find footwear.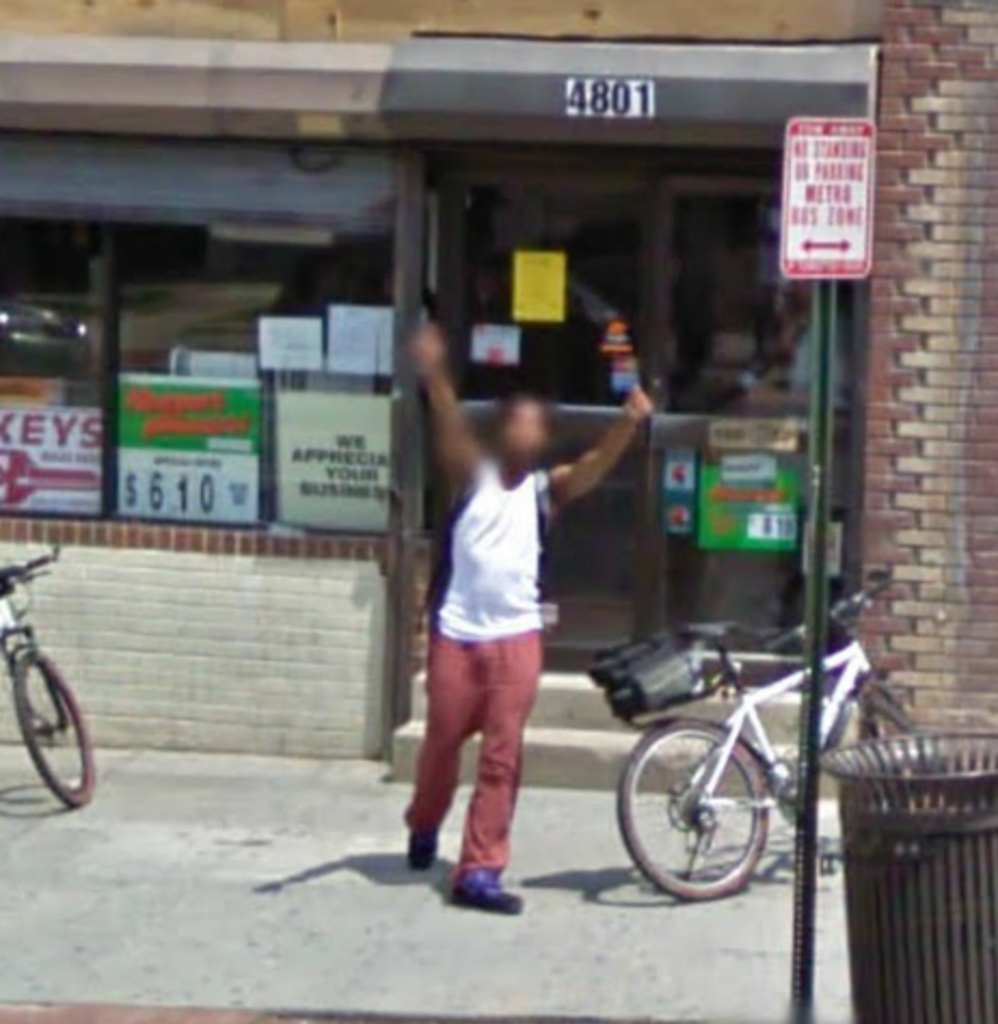
select_region(410, 827, 439, 866).
